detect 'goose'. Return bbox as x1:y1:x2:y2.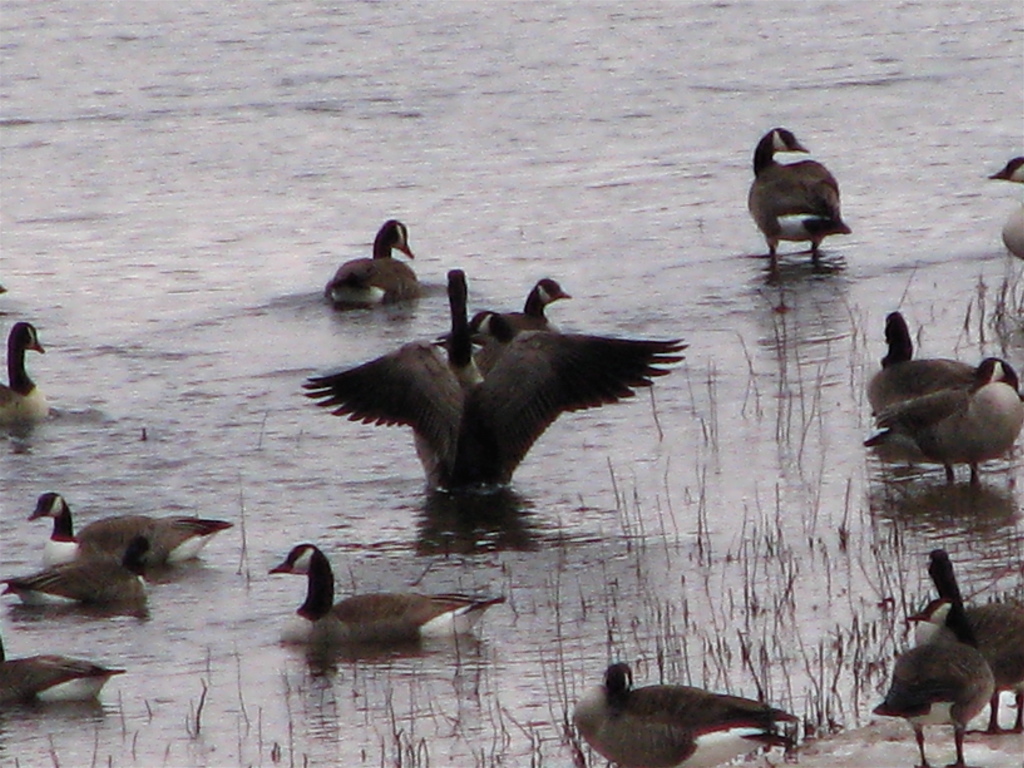
266:543:503:643.
